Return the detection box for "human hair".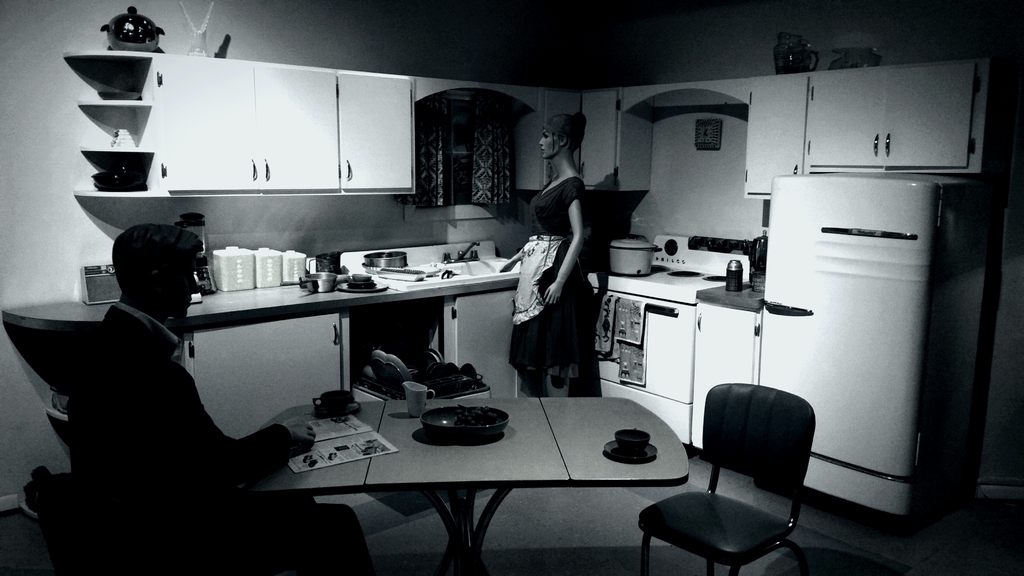
{"x1": 543, "y1": 113, "x2": 584, "y2": 176}.
